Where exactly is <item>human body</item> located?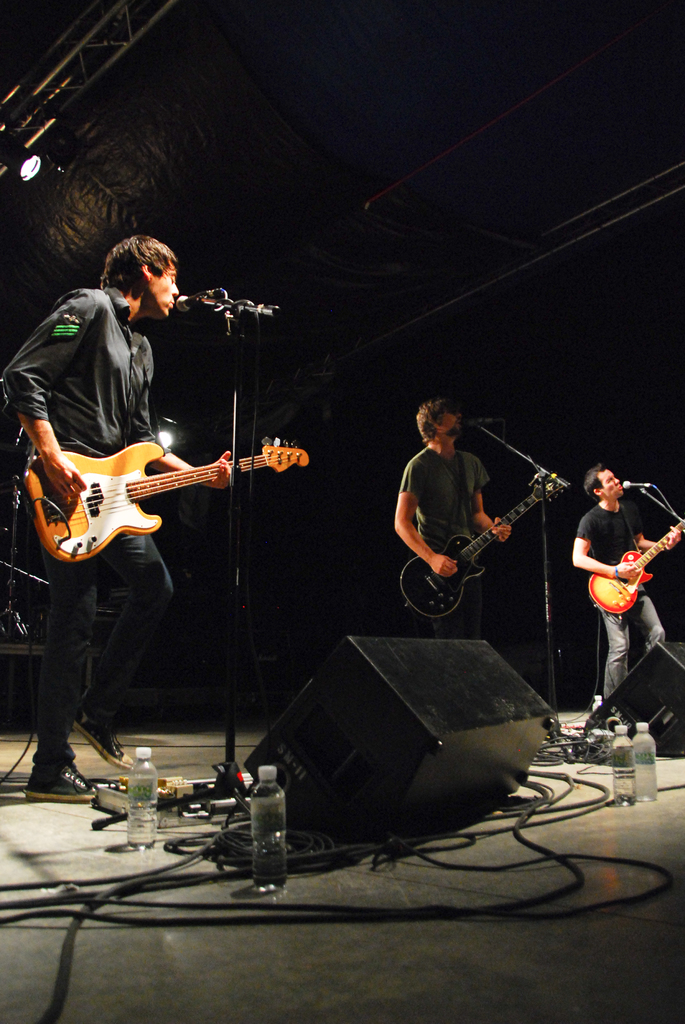
Its bounding box is 0,233,232,800.
